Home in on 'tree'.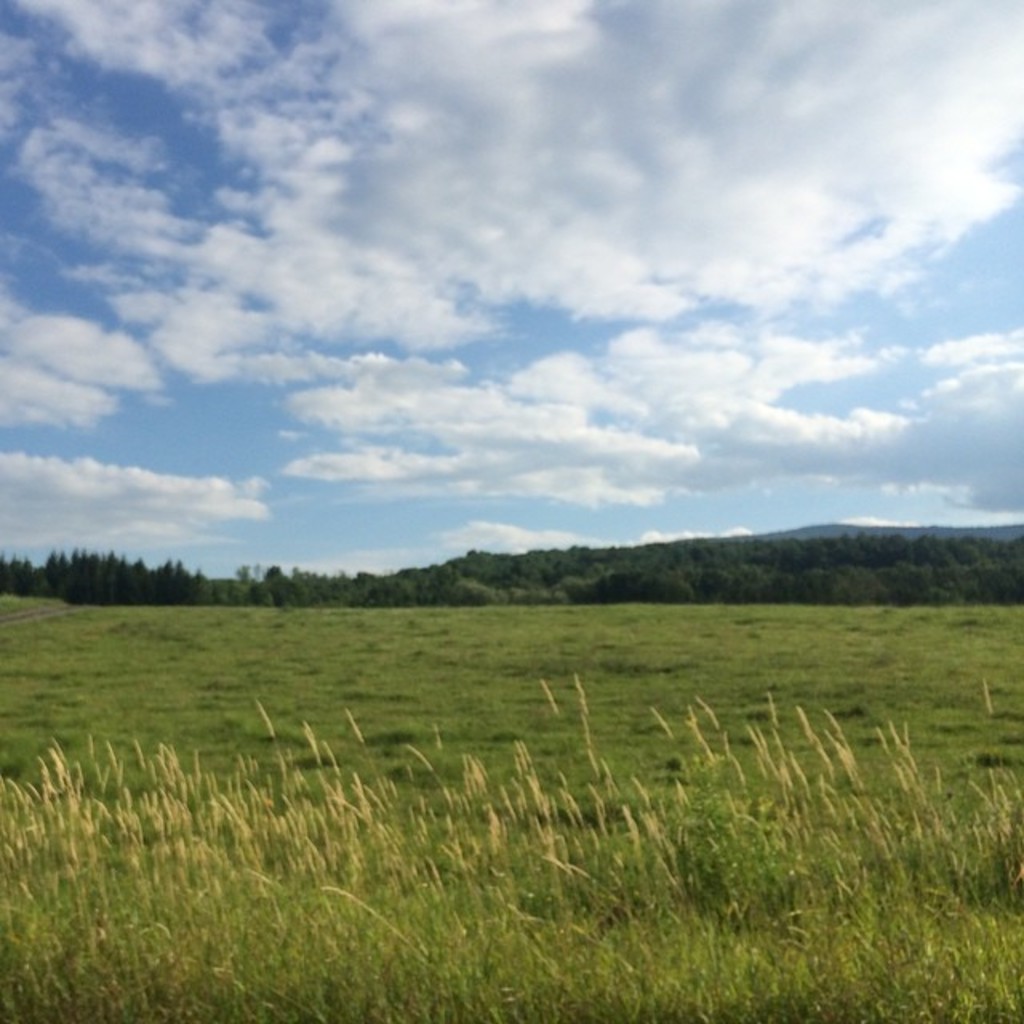
Homed in at {"x1": 238, "y1": 565, "x2": 301, "y2": 611}.
